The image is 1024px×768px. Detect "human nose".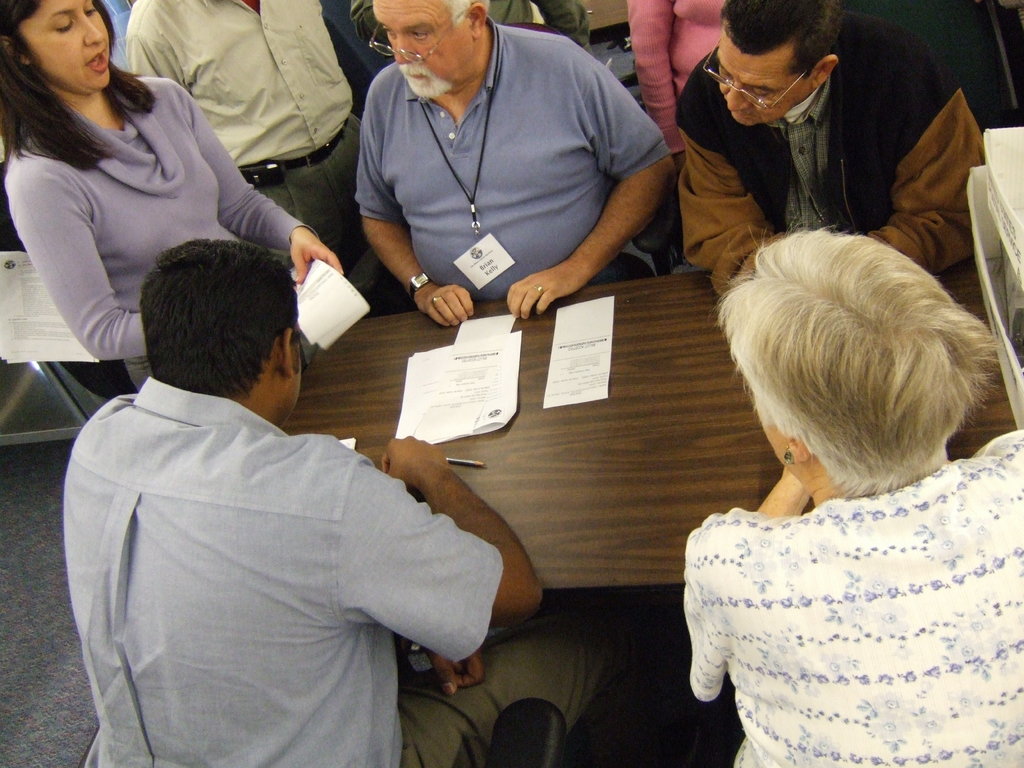
Detection: 722 87 747 108.
